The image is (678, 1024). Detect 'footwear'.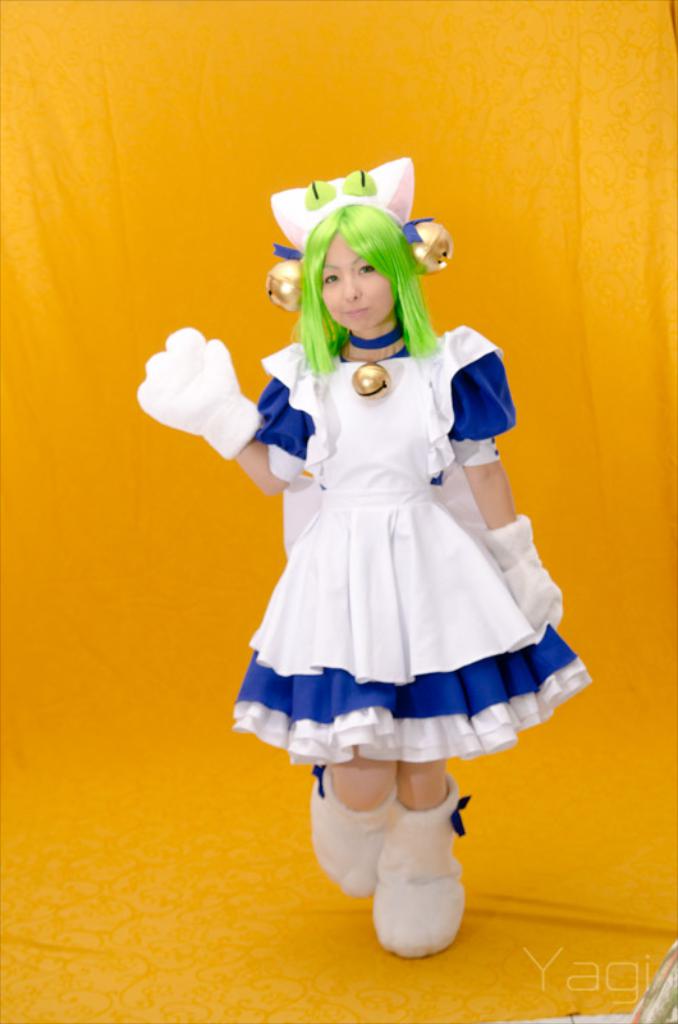
Detection: (308,760,399,895).
